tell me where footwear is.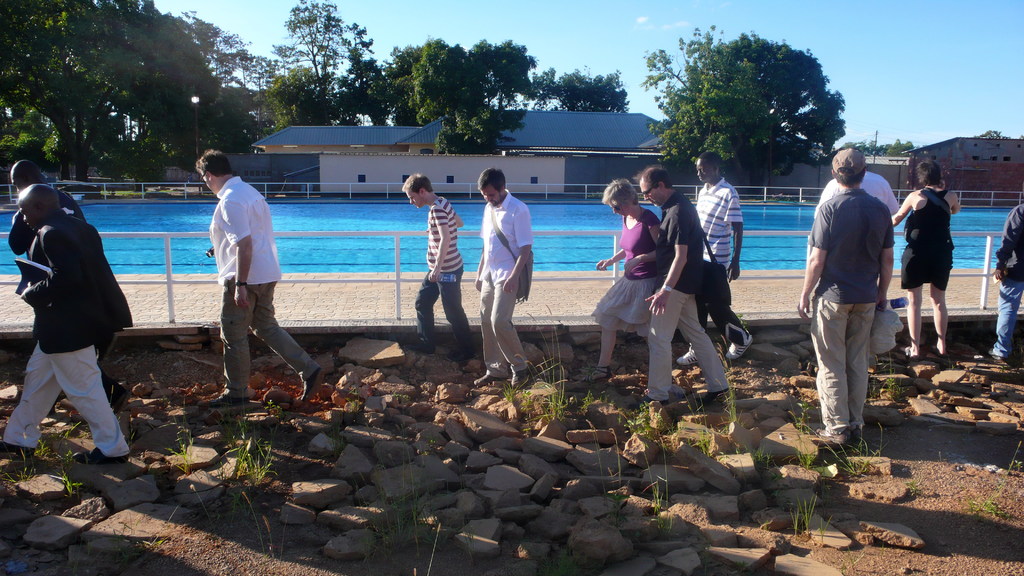
footwear is at region(698, 388, 731, 404).
